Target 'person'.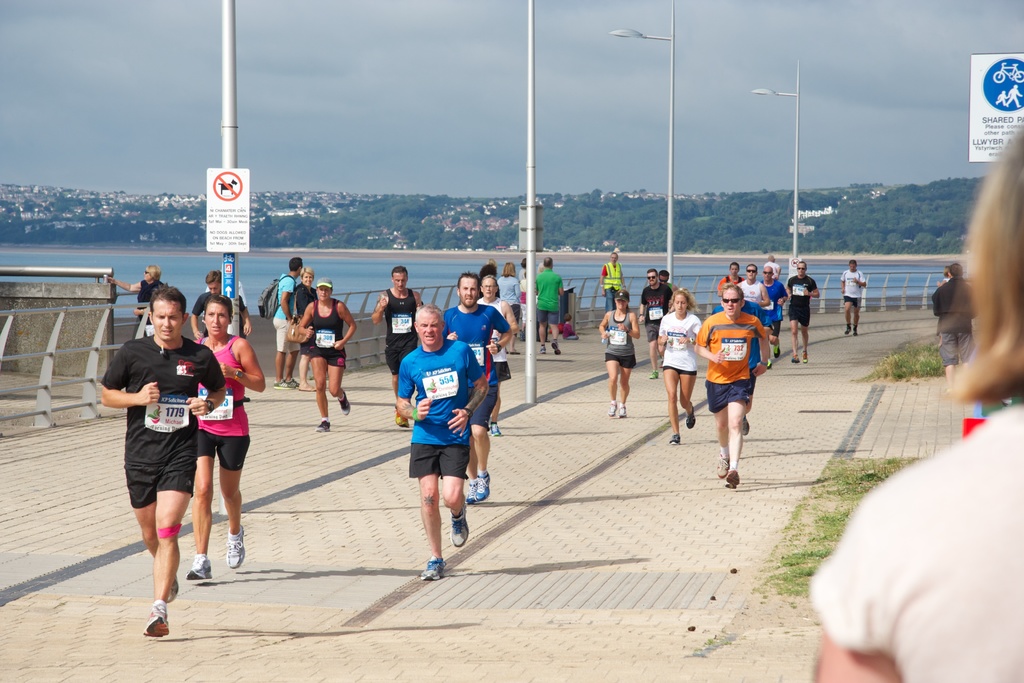
Target region: {"x1": 596, "y1": 252, "x2": 626, "y2": 313}.
